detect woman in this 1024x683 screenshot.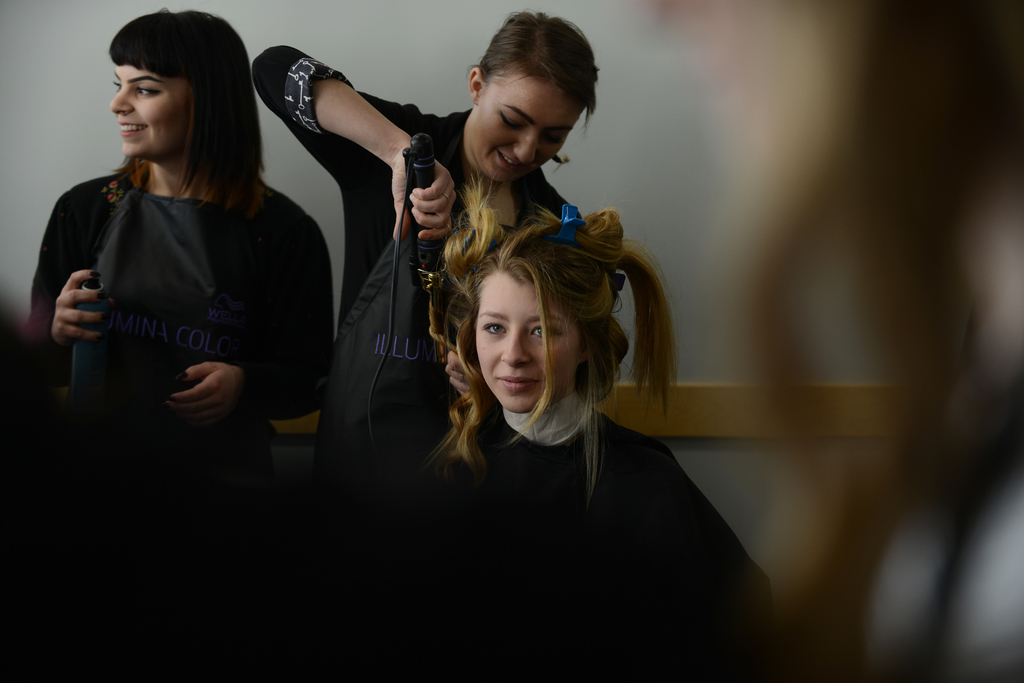
Detection: 33/17/327/467.
